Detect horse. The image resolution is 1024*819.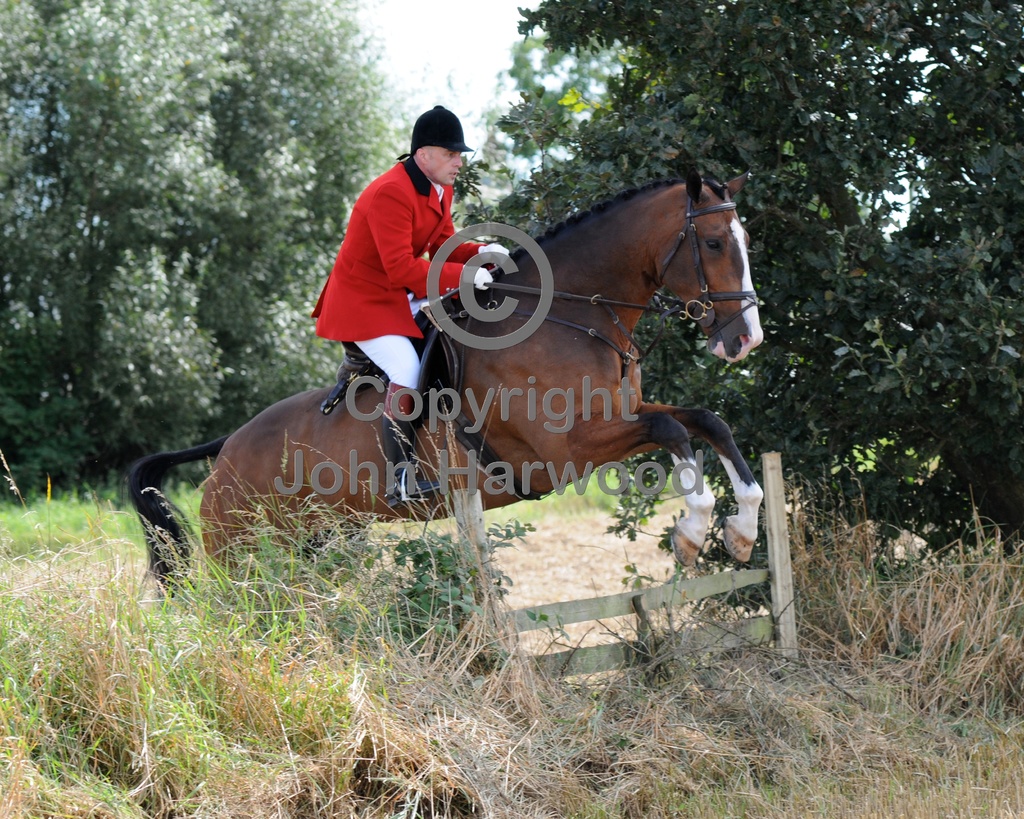
l=117, t=159, r=767, b=601.
